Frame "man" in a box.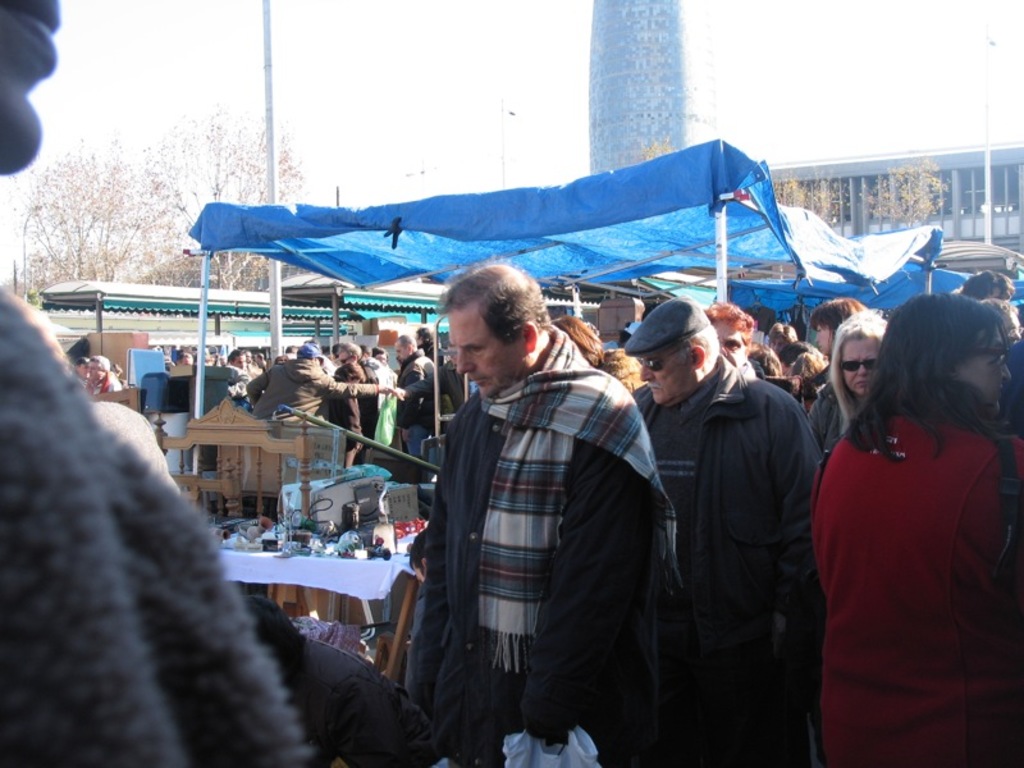
bbox=[77, 355, 96, 392].
